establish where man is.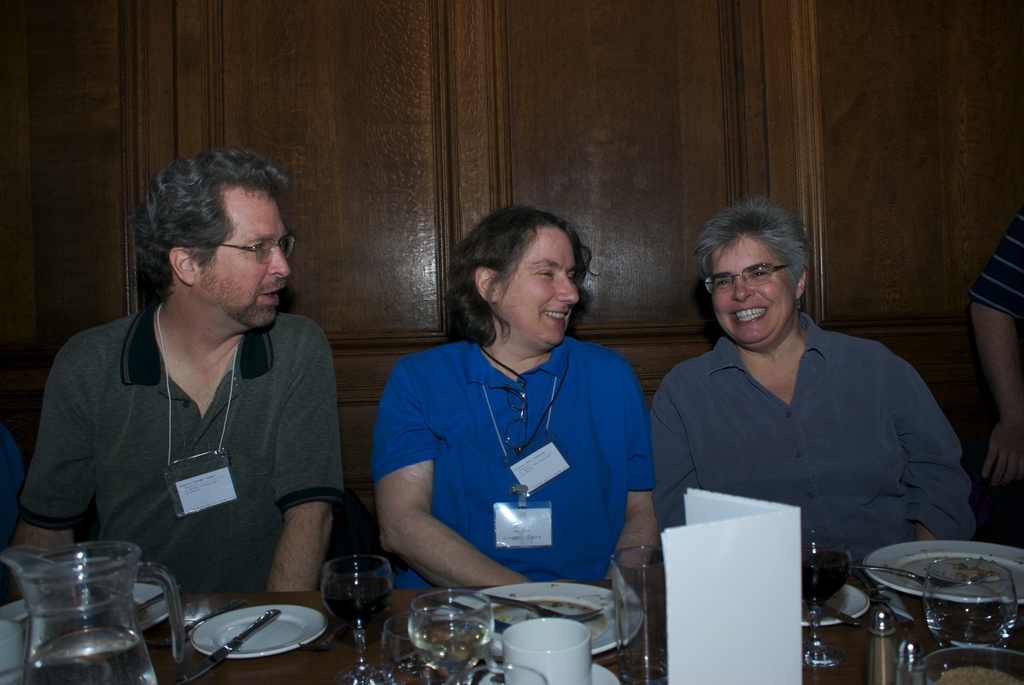
Established at locate(12, 152, 342, 595).
